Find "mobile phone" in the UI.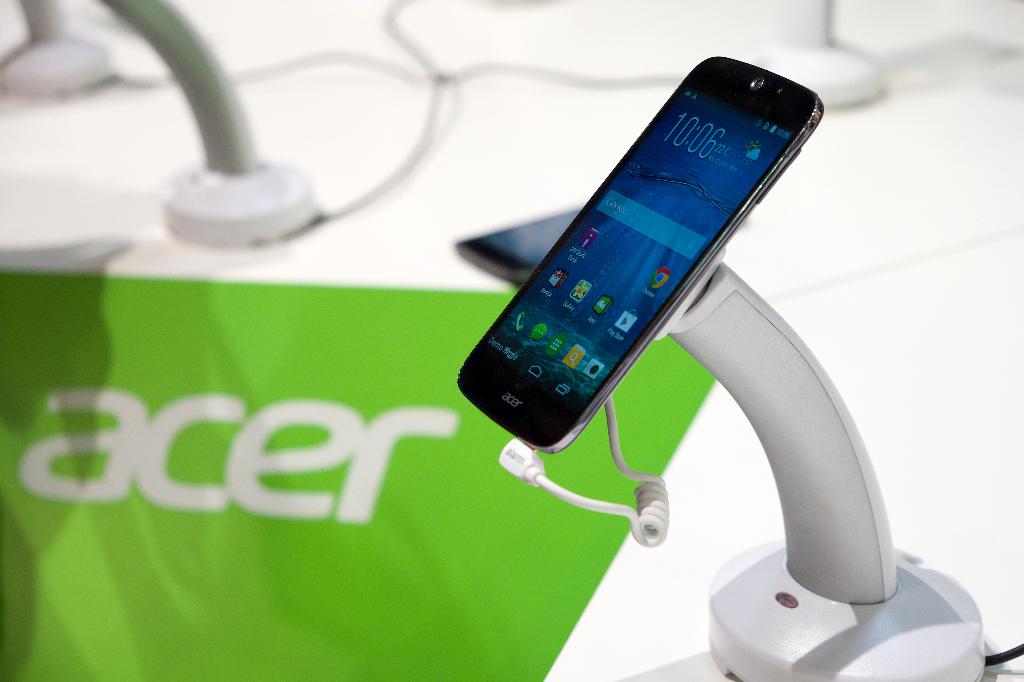
UI element at [459, 49, 822, 472].
